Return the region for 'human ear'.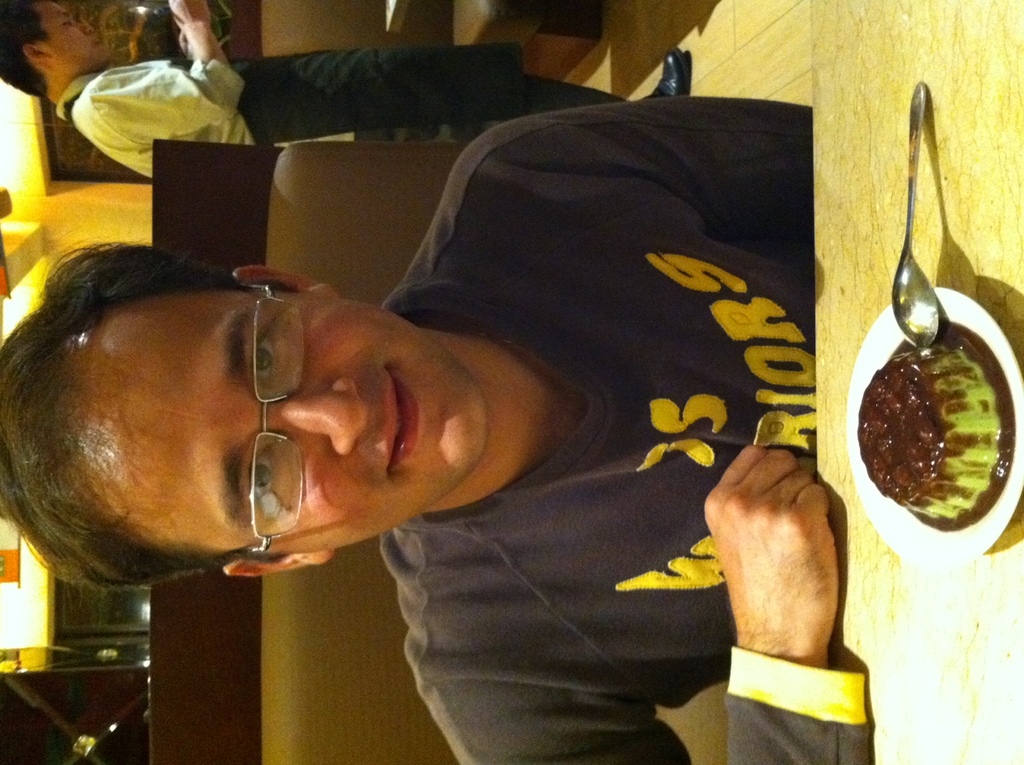
x1=232, y1=262, x2=333, y2=301.
